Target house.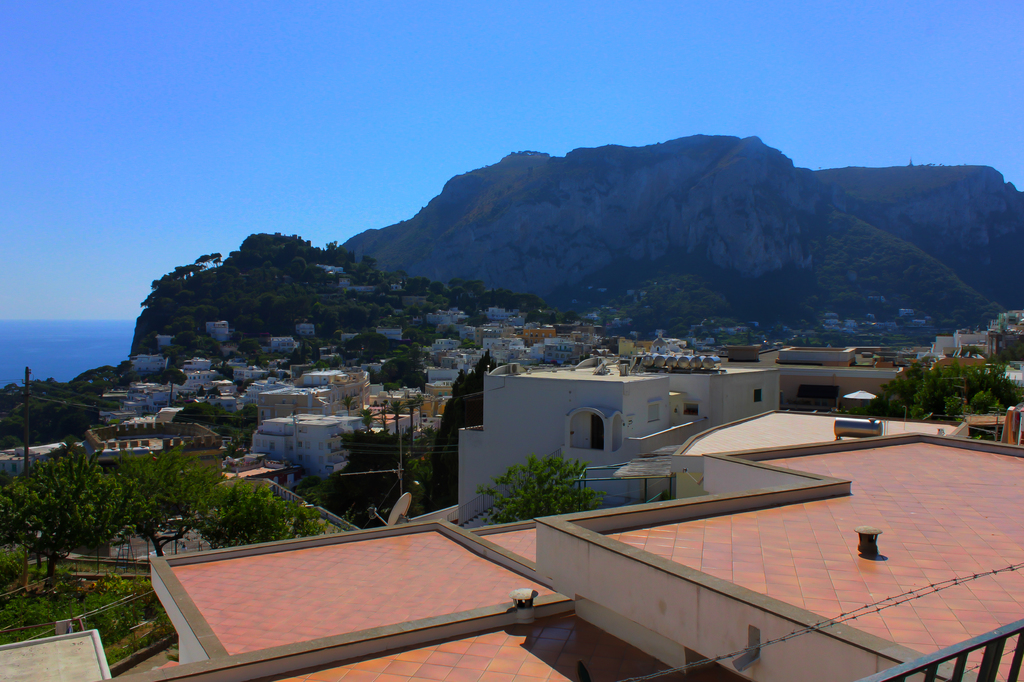
Target region: 92:432:1023:681.
